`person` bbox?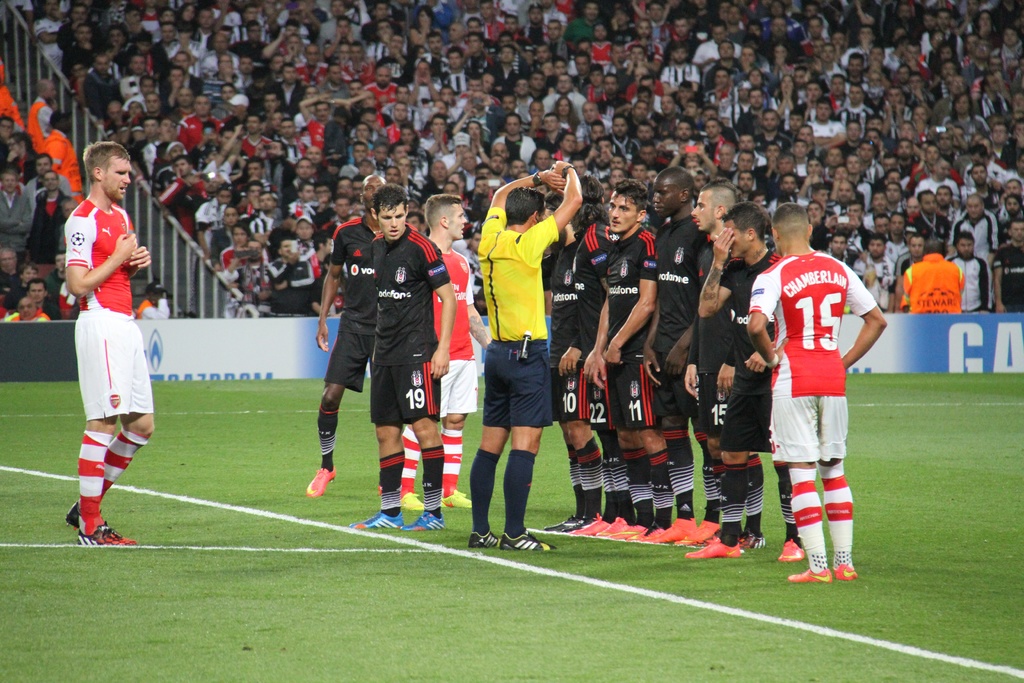
box(539, 185, 621, 529)
